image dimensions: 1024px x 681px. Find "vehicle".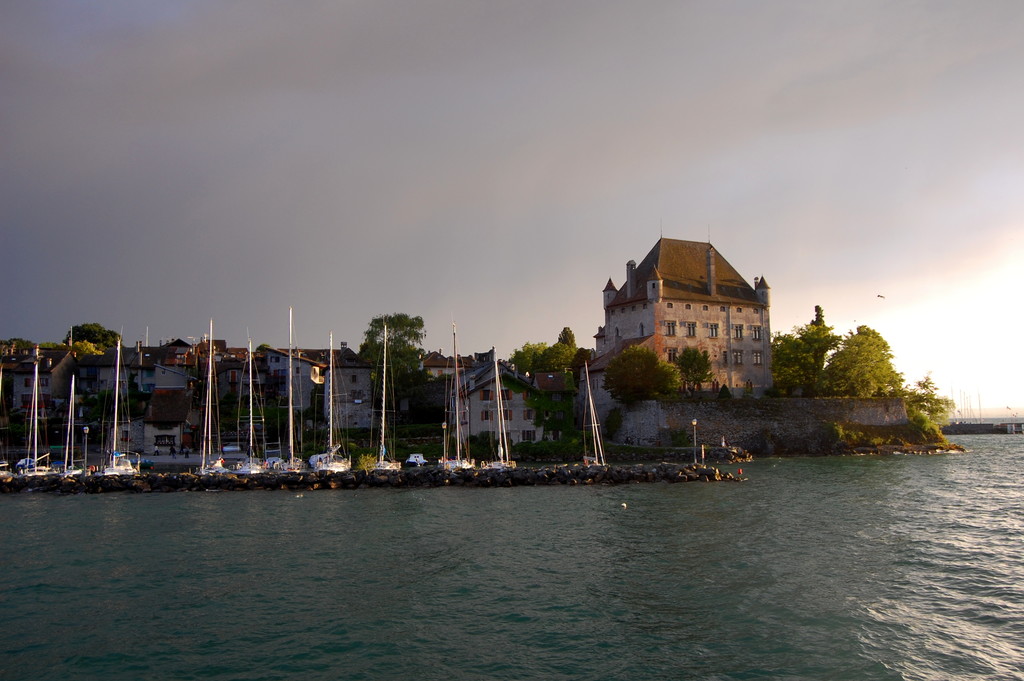
(x1=432, y1=325, x2=491, y2=484).
